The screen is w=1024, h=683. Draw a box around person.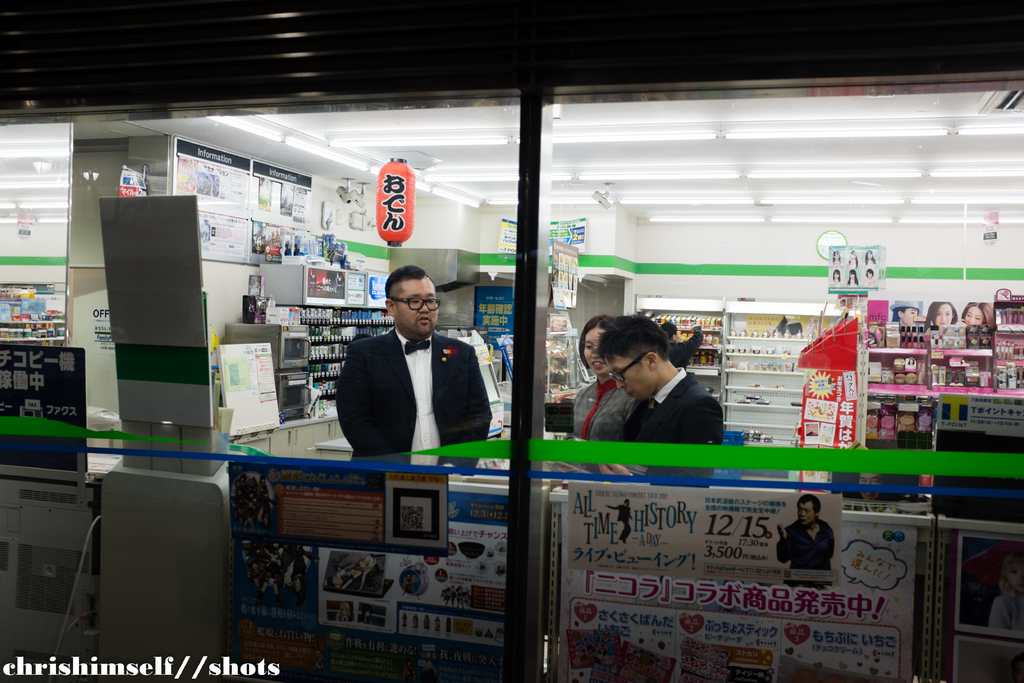
(848,269,858,286).
